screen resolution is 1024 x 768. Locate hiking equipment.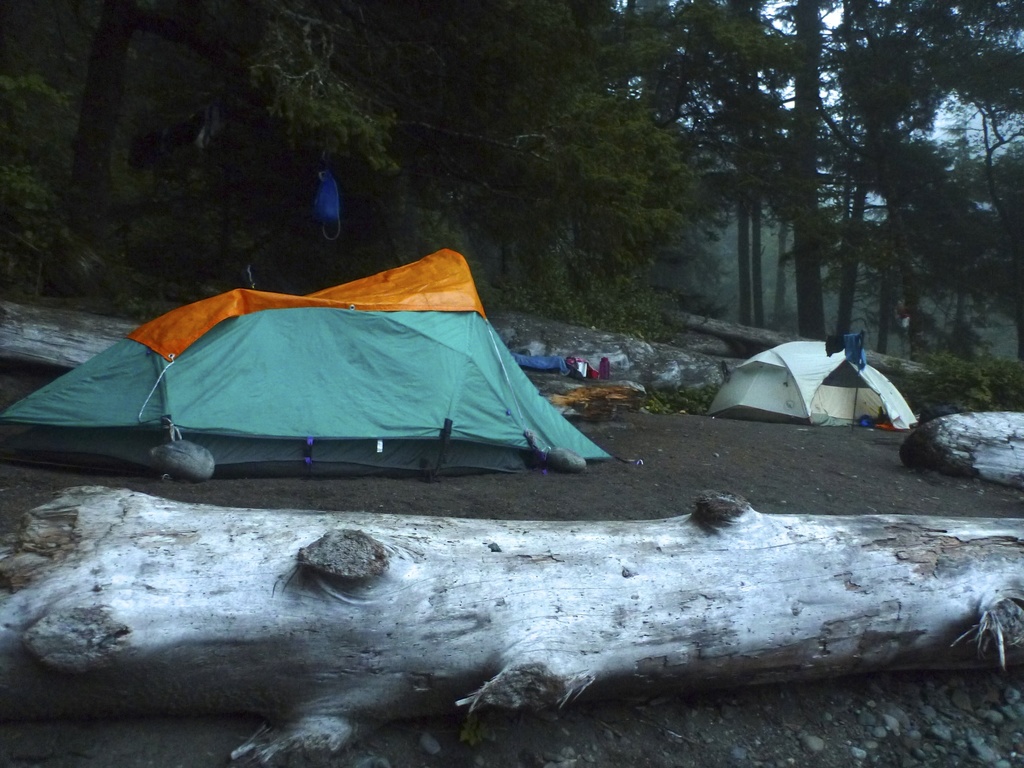
<region>0, 243, 642, 492</region>.
